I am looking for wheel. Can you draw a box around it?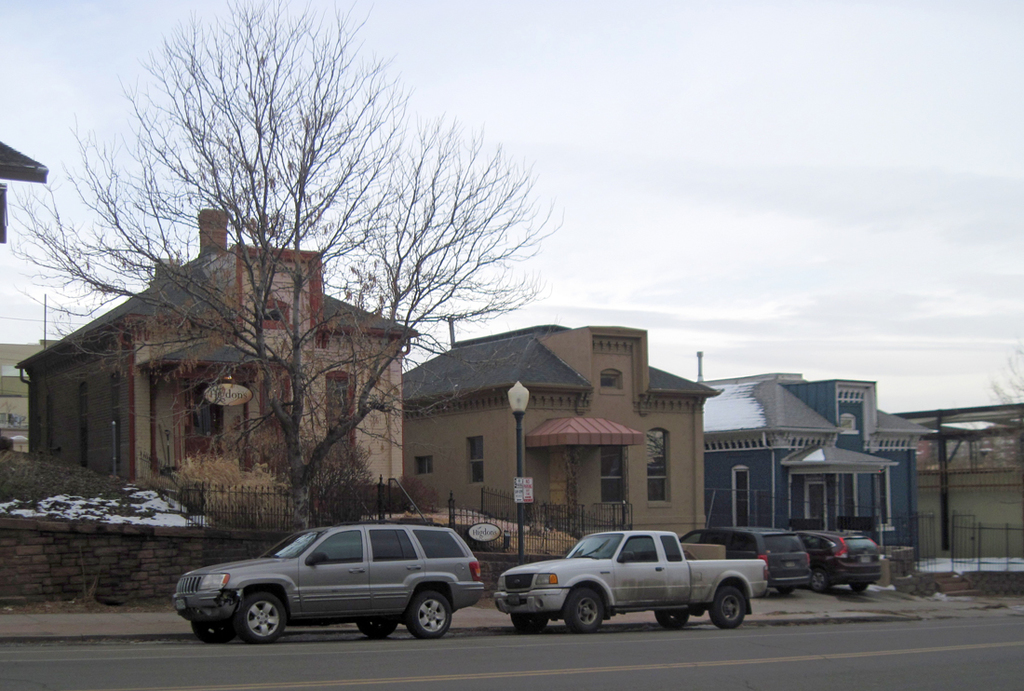
Sure, the bounding box is {"x1": 192, "y1": 625, "x2": 232, "y2": 643}.
